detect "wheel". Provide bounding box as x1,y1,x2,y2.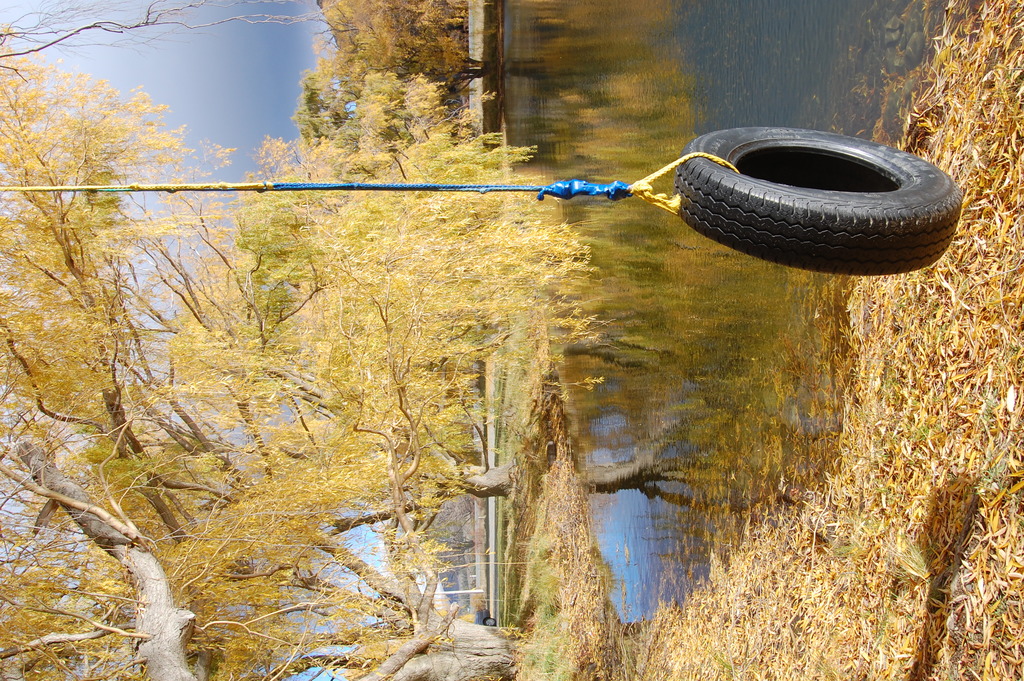
632,124,978,272.
